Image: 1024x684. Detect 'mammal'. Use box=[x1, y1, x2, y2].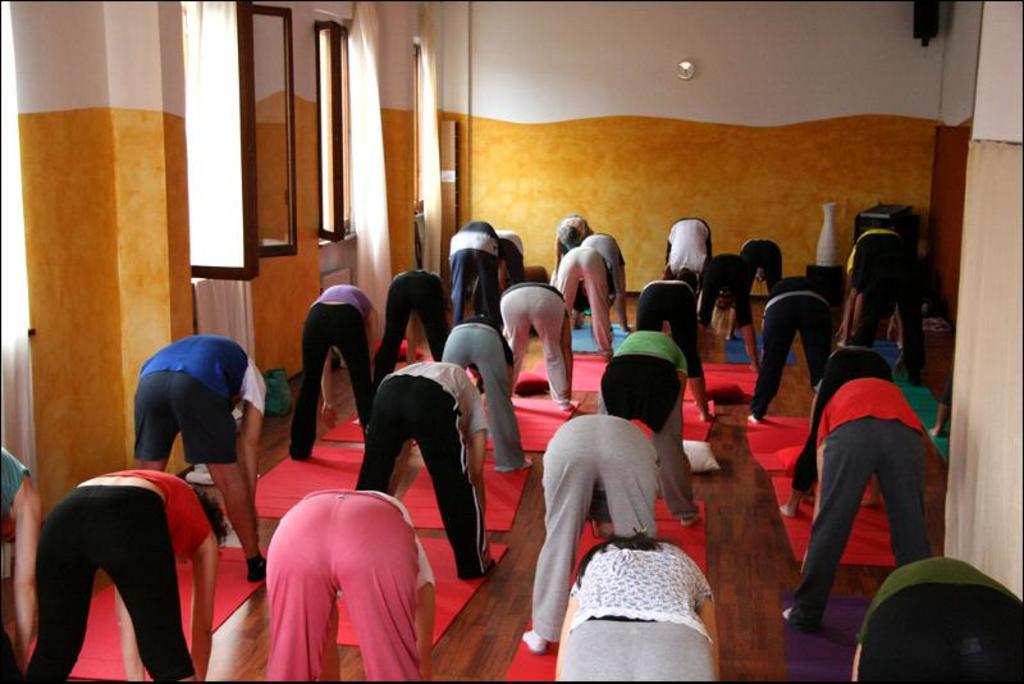
box=[348, 359, 494, 574].
